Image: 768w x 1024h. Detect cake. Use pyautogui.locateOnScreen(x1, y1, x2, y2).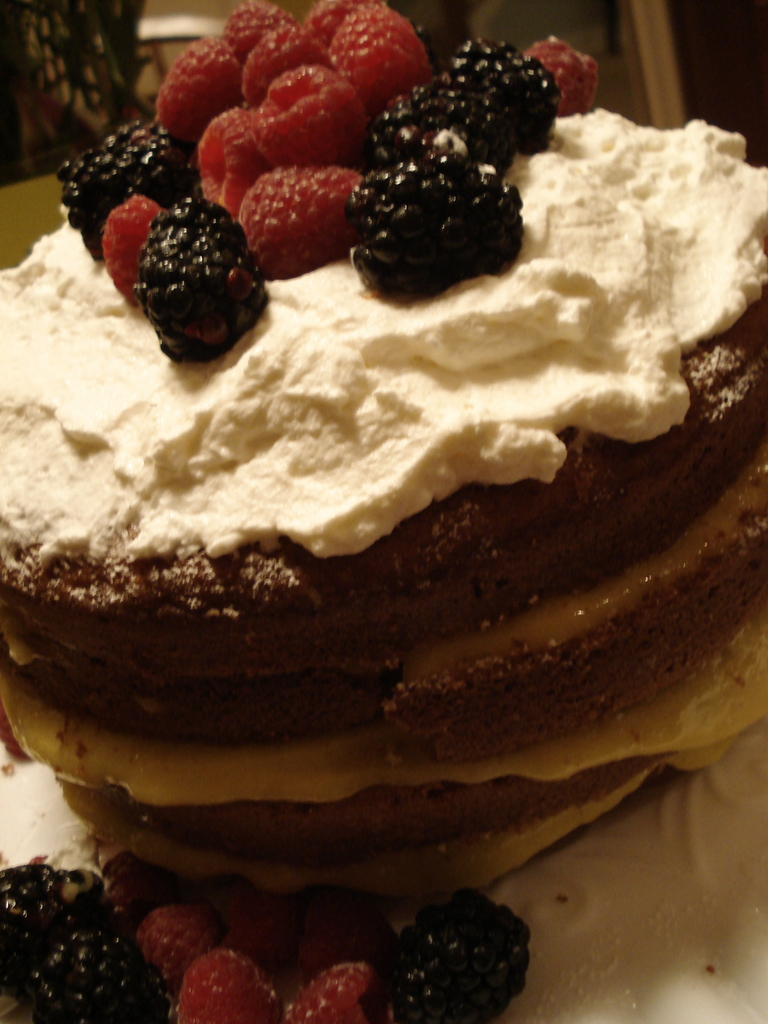
pyautogui.locateOnScreen(0, 109, 767, 895).
